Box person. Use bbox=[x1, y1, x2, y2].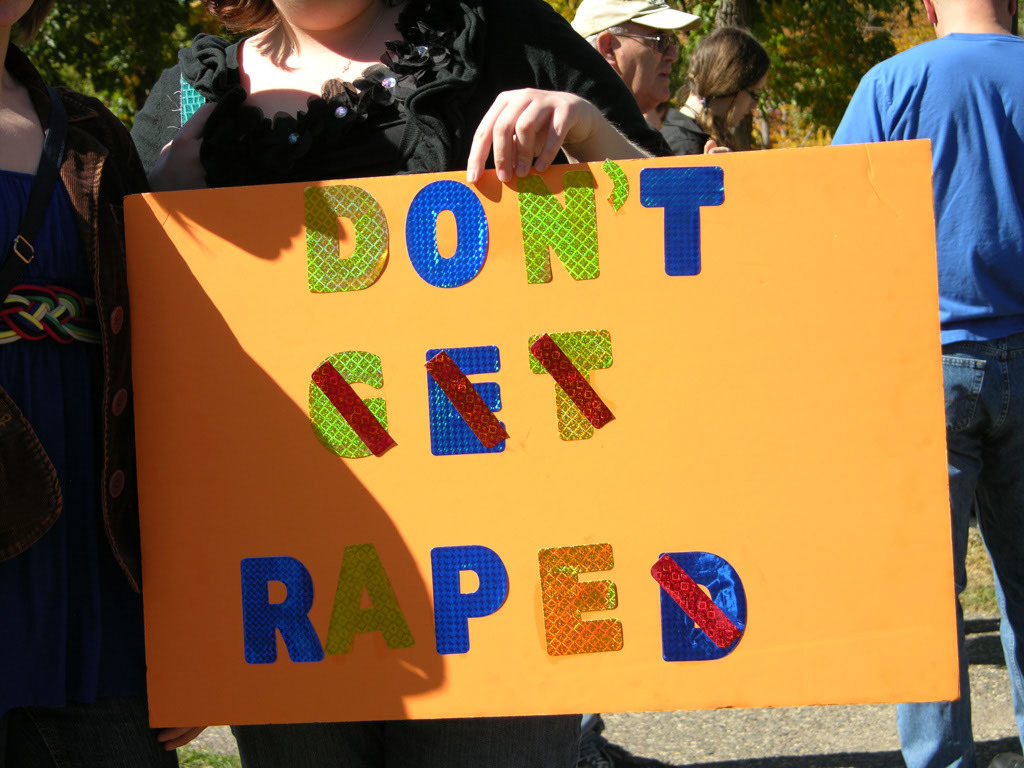
bbox=[668, 22, 792, 166].
